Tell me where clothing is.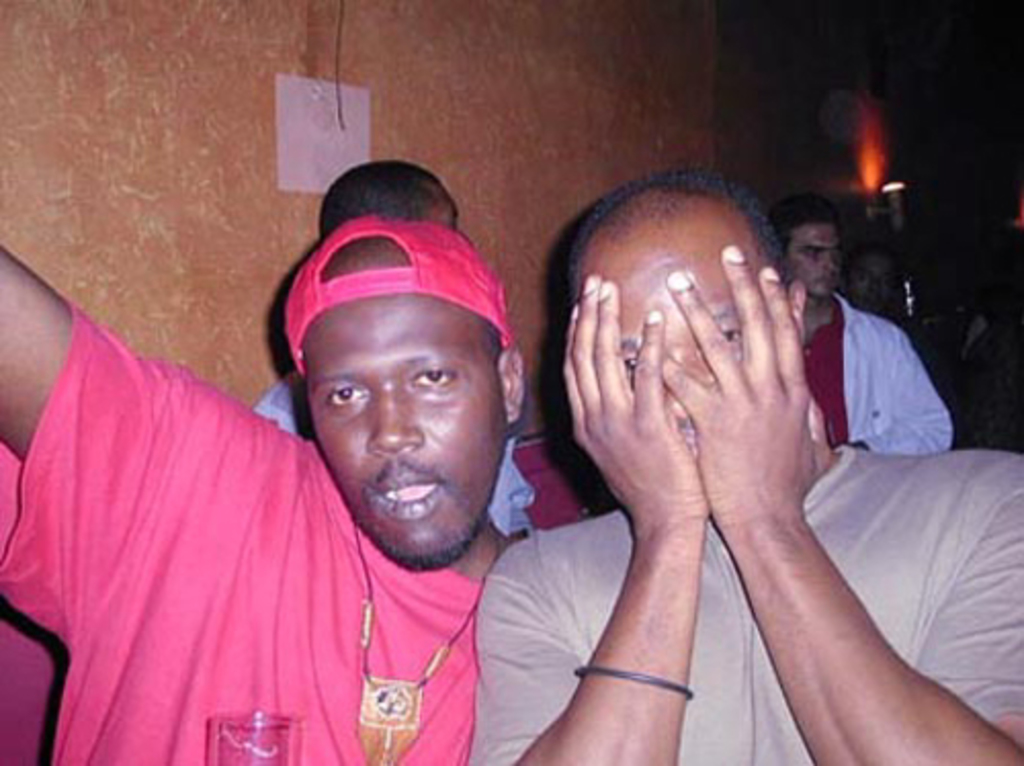
clothing is at bbox(8, 289, 532, 756).
